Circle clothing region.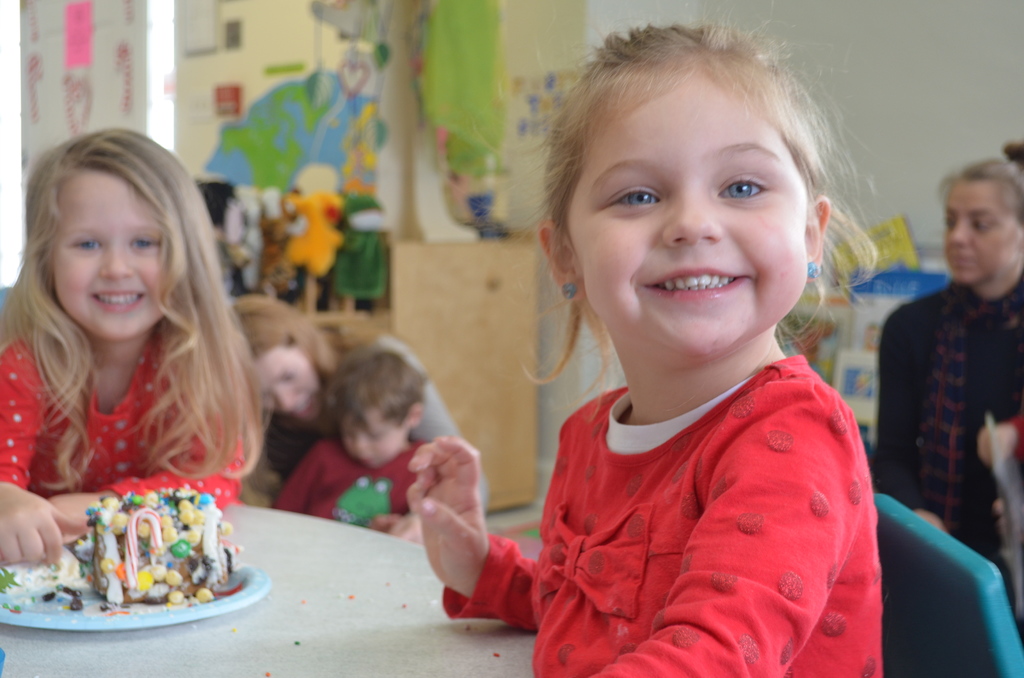
Region: x1=0, y1=325, x2=246, y2=512.
